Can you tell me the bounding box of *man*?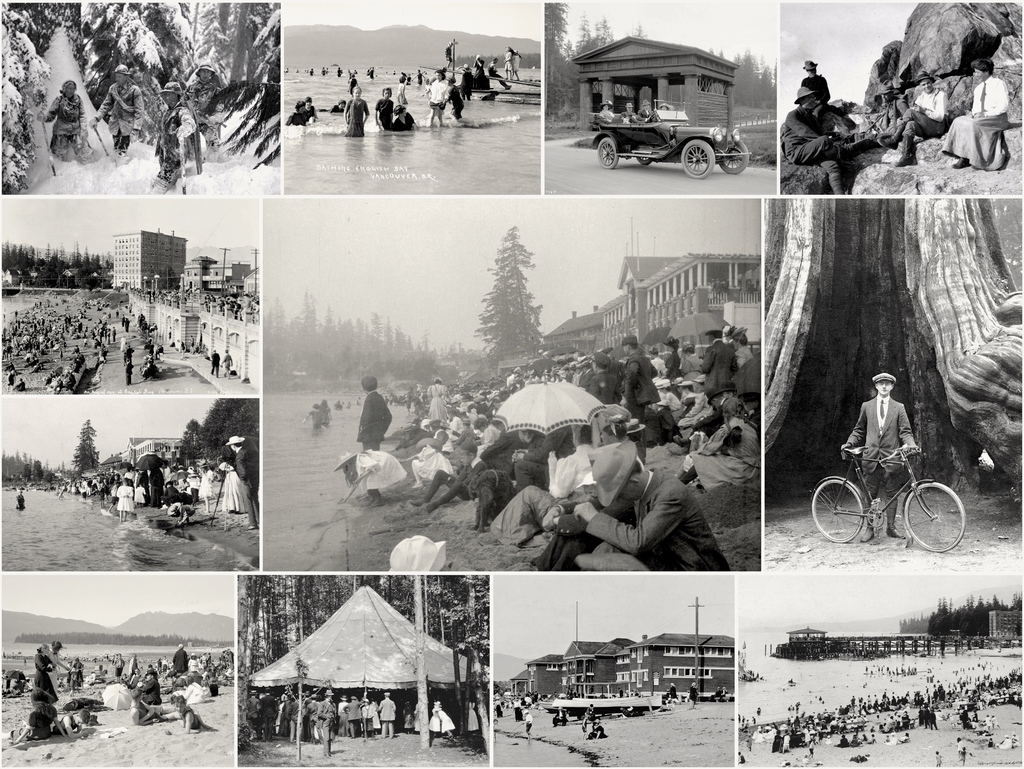
rect(717, 685, 728, 700).
